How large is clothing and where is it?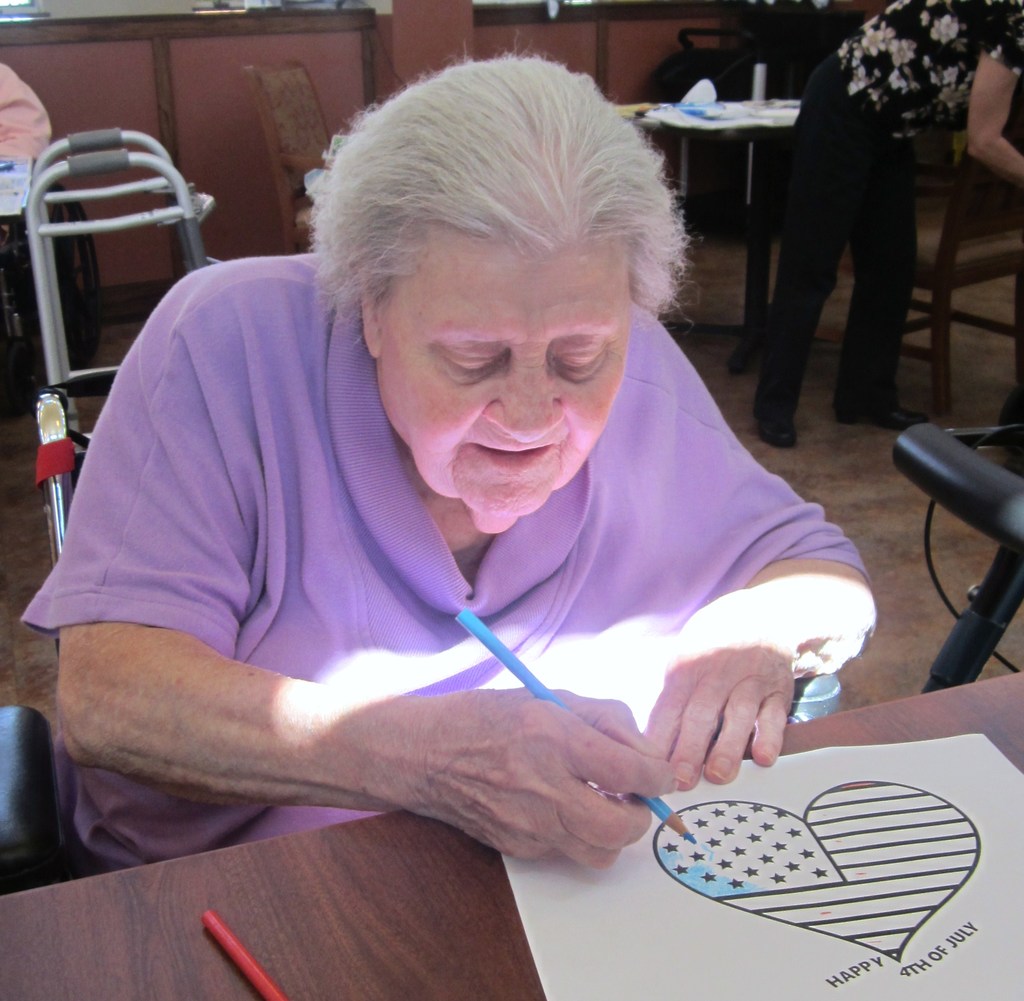
Bounding box: detection(756, 0, 1023, 425).
